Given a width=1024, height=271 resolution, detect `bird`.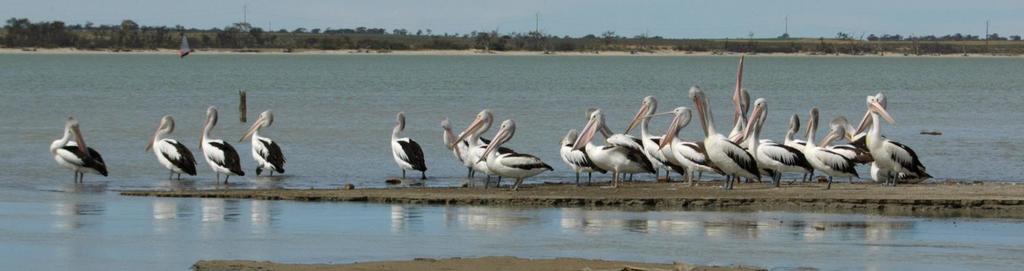
bbox(852, 94, 911, 201).
